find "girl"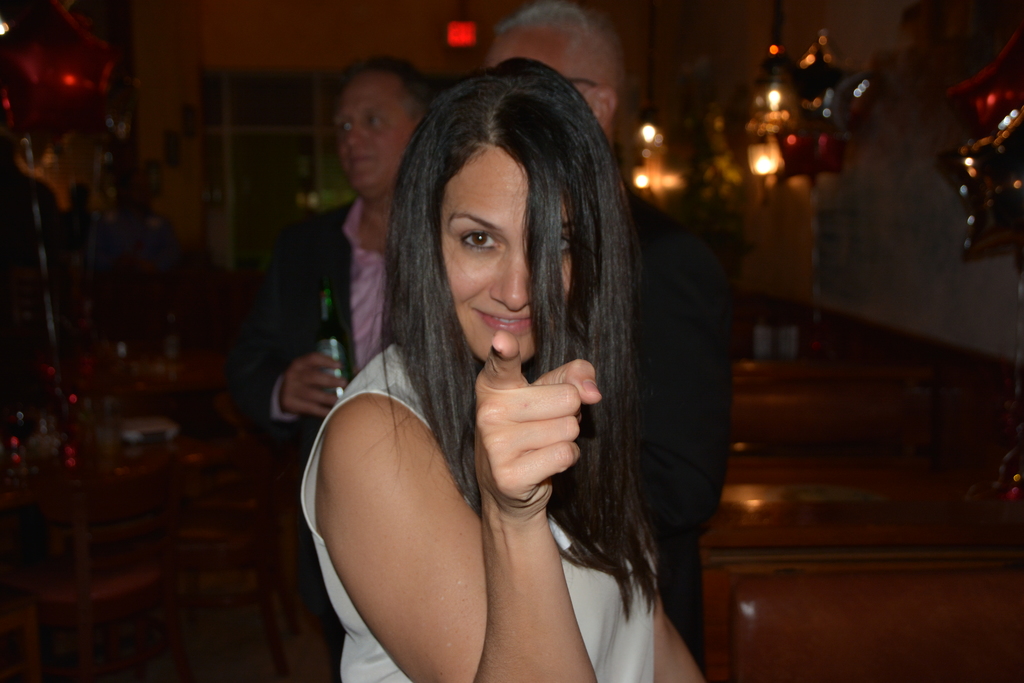
left=316, top=57, right=719, bottom=682
